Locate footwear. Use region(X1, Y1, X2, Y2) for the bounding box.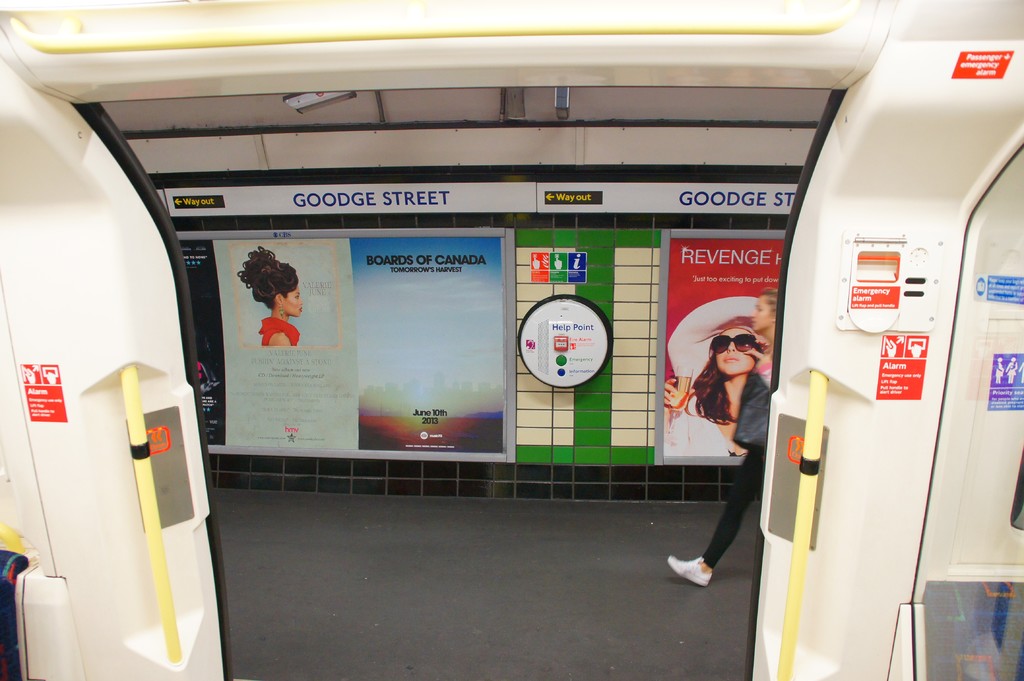
region(668, 552, 714, 590).
